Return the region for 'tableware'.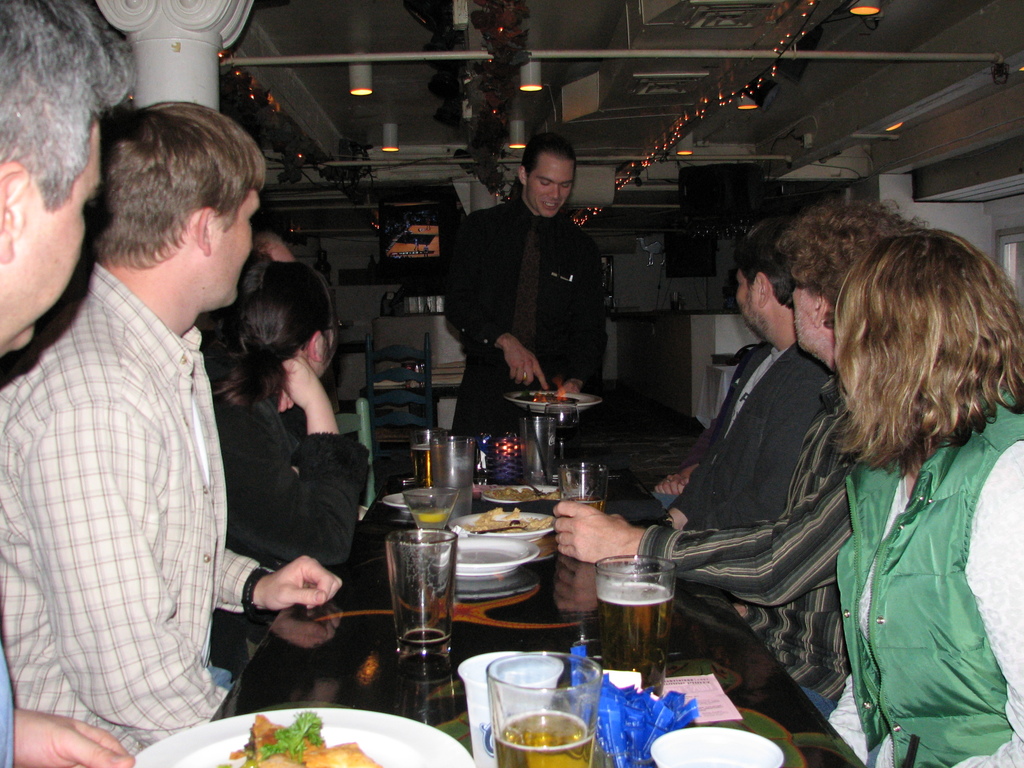
bbox=(131, 700, 479, 767).
